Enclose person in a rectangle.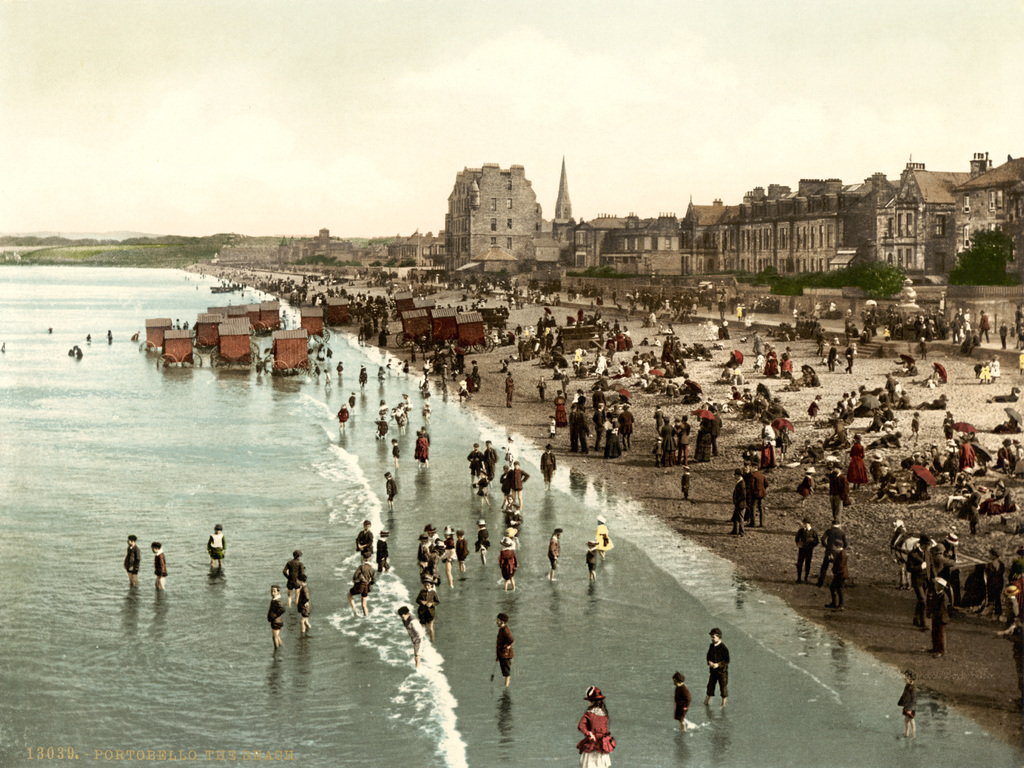
box(504, 371, 513, 408).
